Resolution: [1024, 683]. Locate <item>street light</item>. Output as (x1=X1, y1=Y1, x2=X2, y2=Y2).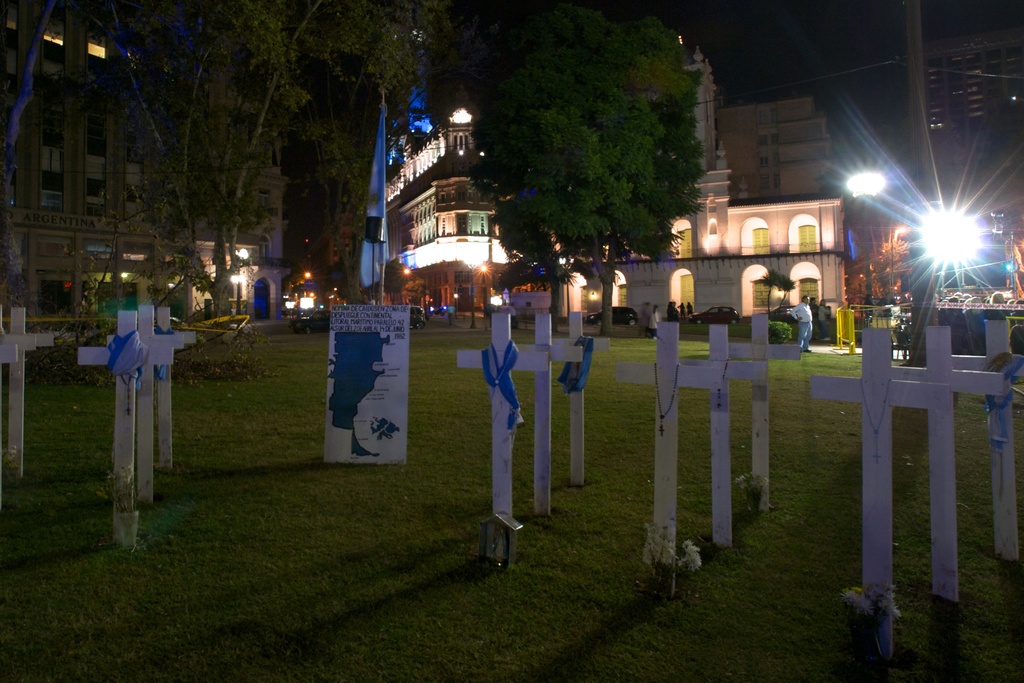
(x1=236, y1=243, x2=246, y2=322).
